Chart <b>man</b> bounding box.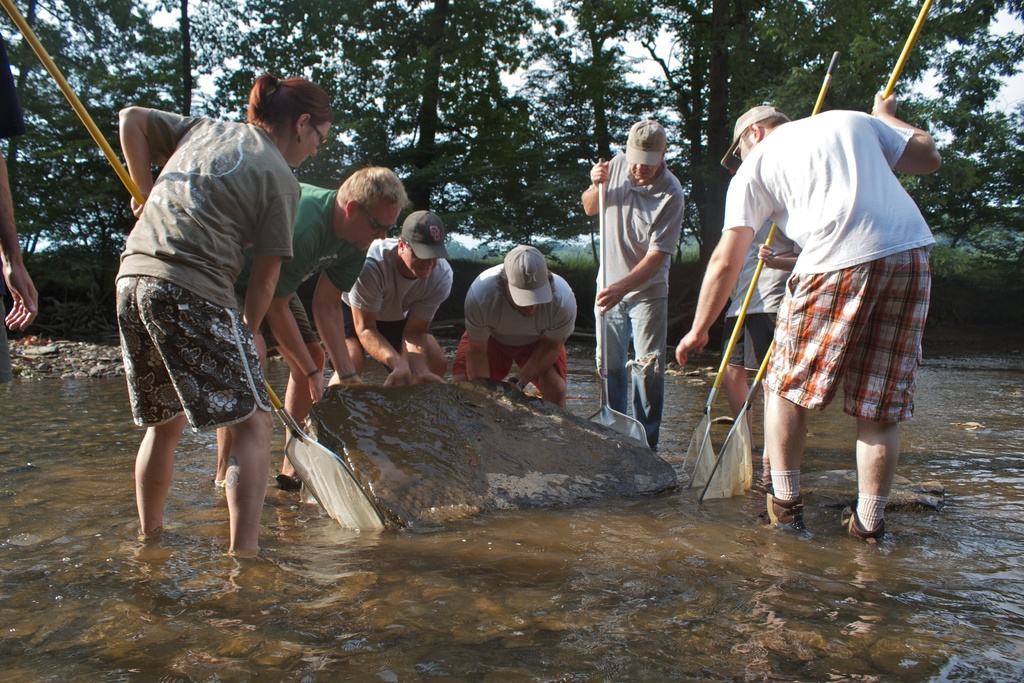
Charted: (left=106, top=59, right=335, bottom=596).
